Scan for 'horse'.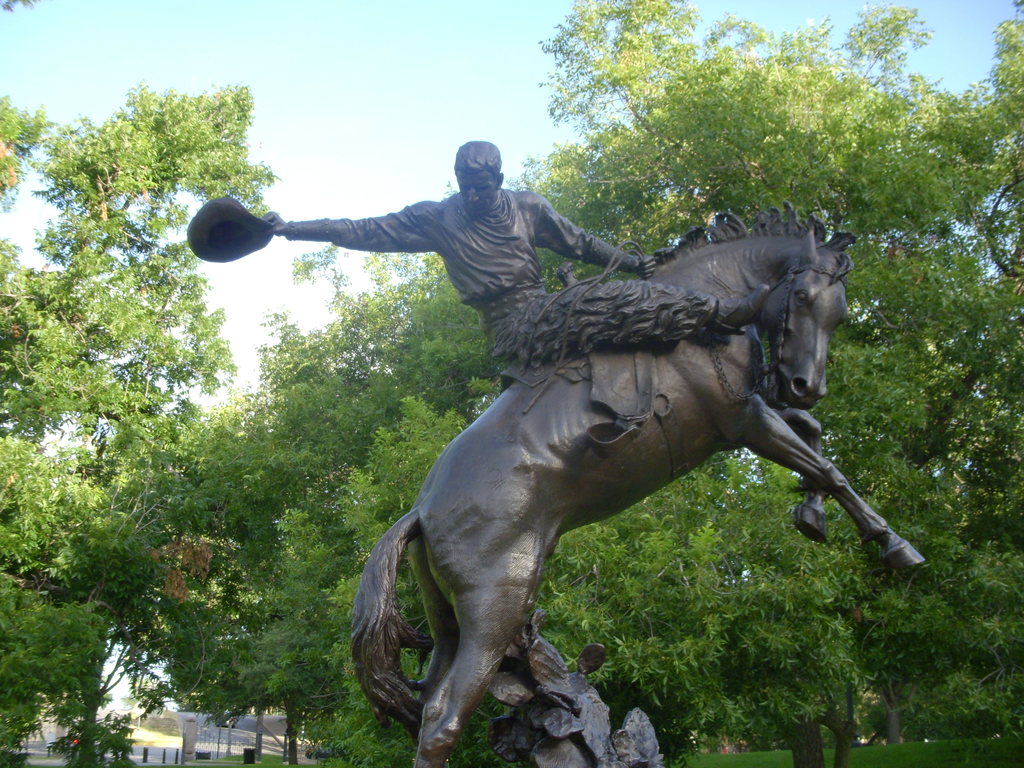
Scan result: pyautogui.locateOnScreen(346, 201, 927, 767).
